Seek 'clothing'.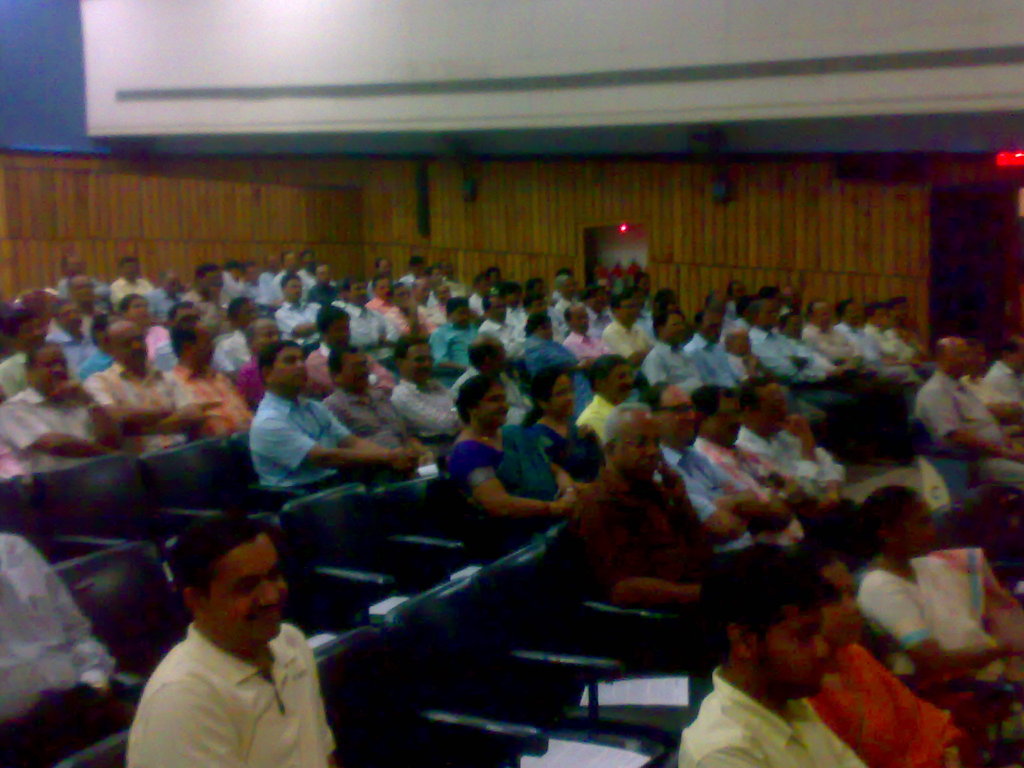
bbox=(564, 323, 602, 383).
